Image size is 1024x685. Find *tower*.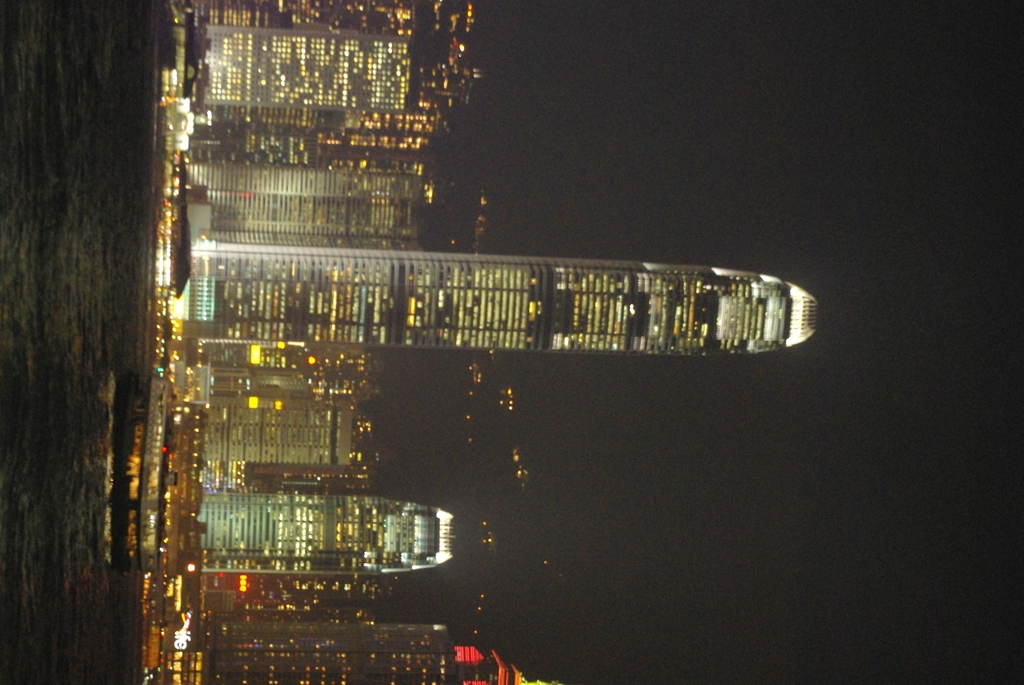
bbox(195, 619, 563, 684).
